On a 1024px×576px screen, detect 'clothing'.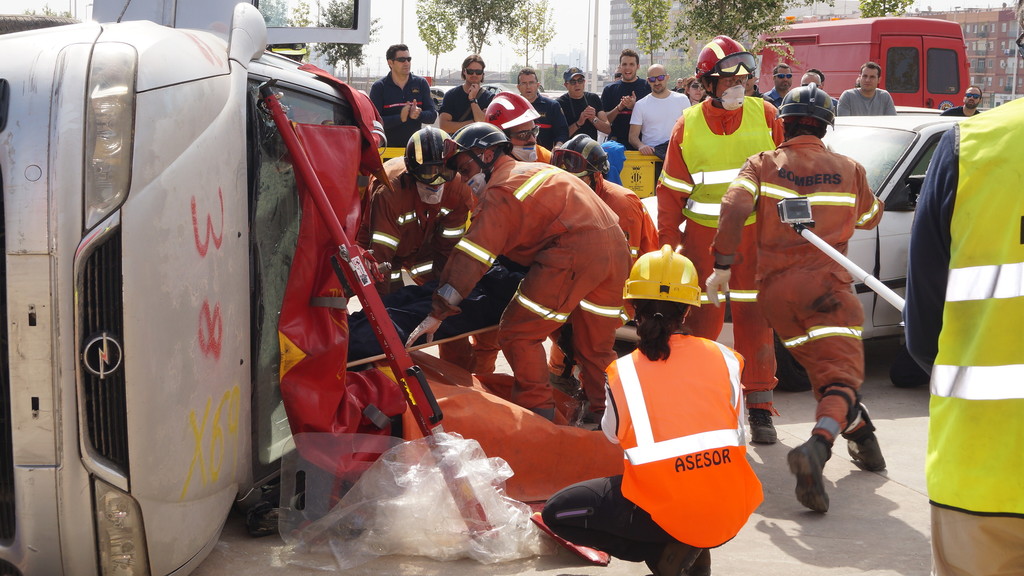
Rect(599, 77, 645, 141).
